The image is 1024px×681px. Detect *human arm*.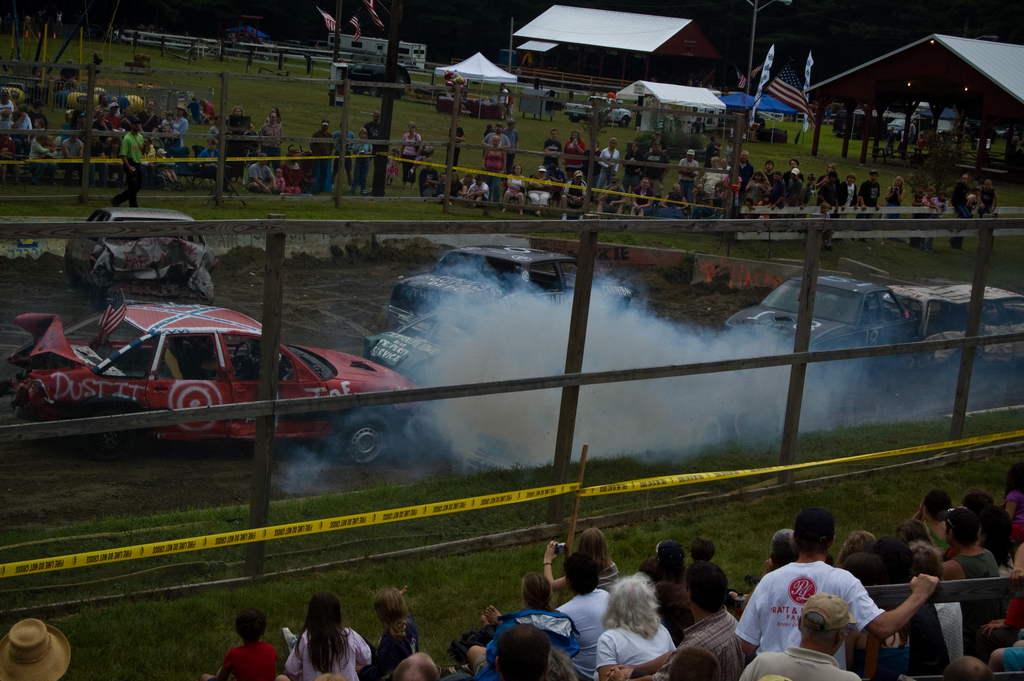
Detection: crop(681, 161, 698, 177).
